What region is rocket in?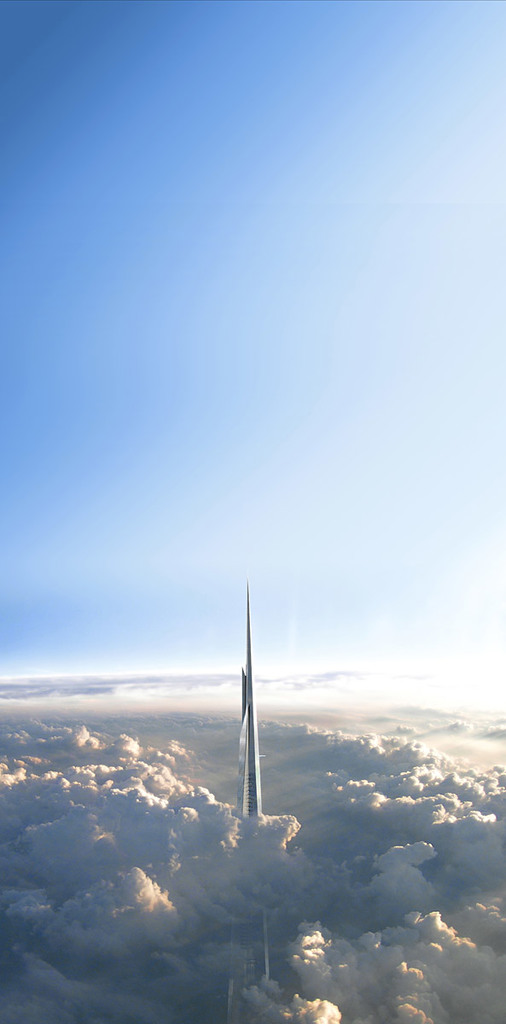
[left=216, top=579, right=270, bottom=1020].
